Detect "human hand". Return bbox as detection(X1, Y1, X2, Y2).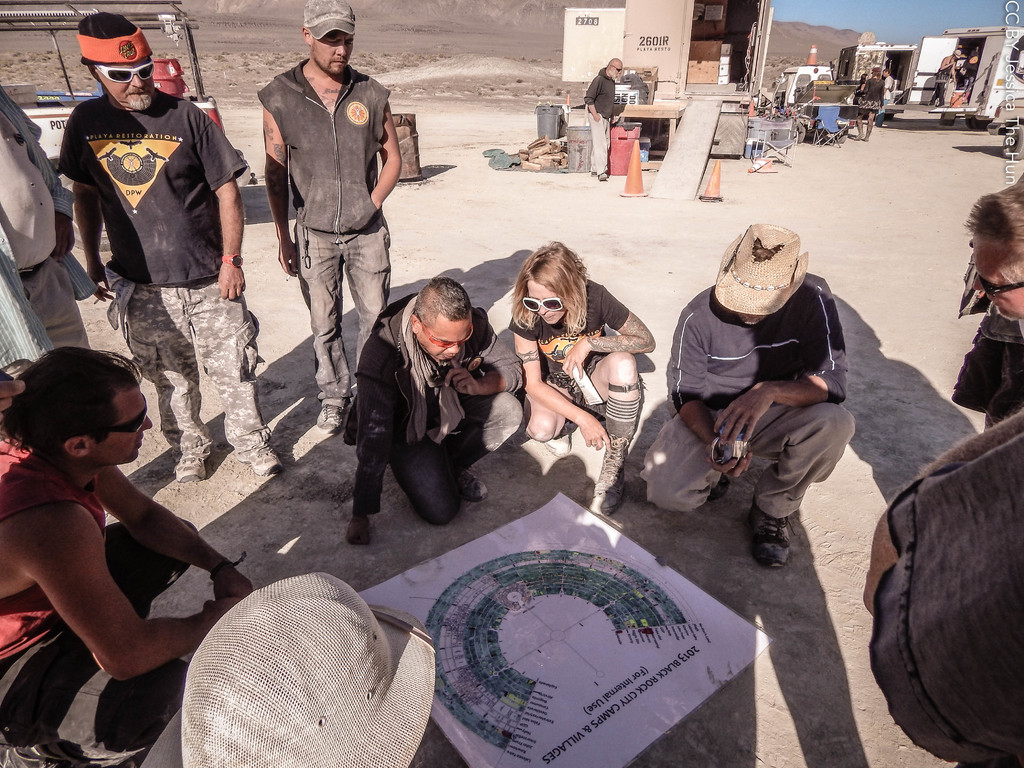
detection(214, 559, 255, 601).
